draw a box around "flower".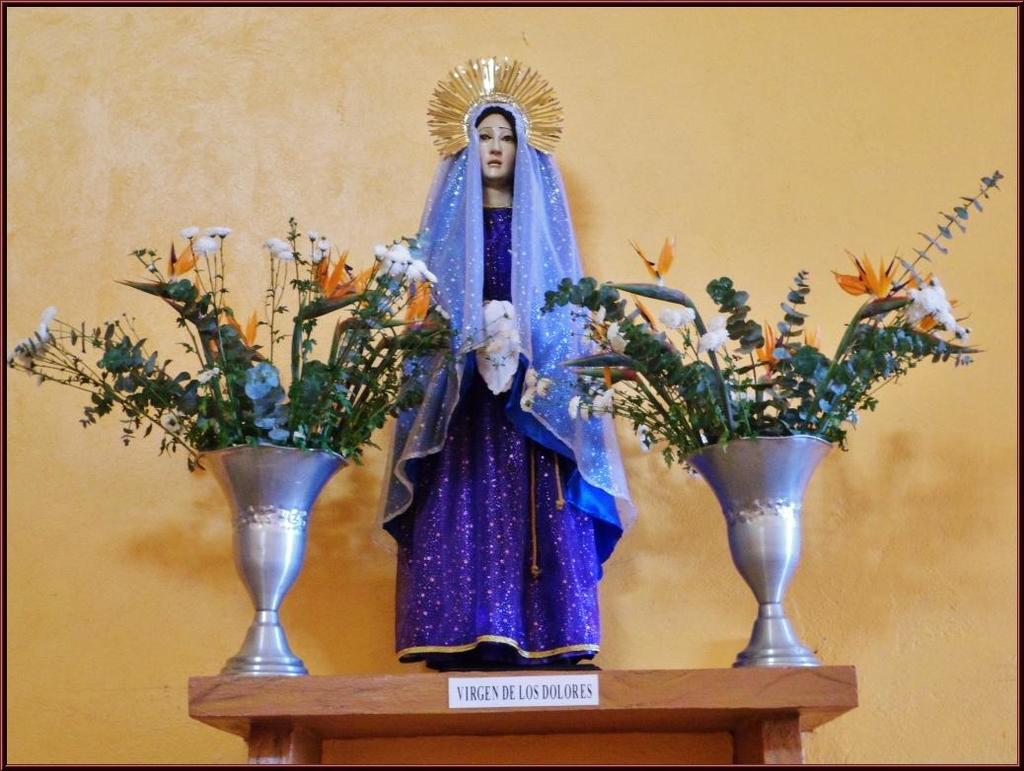
detection(631, 239, 671, 271).
